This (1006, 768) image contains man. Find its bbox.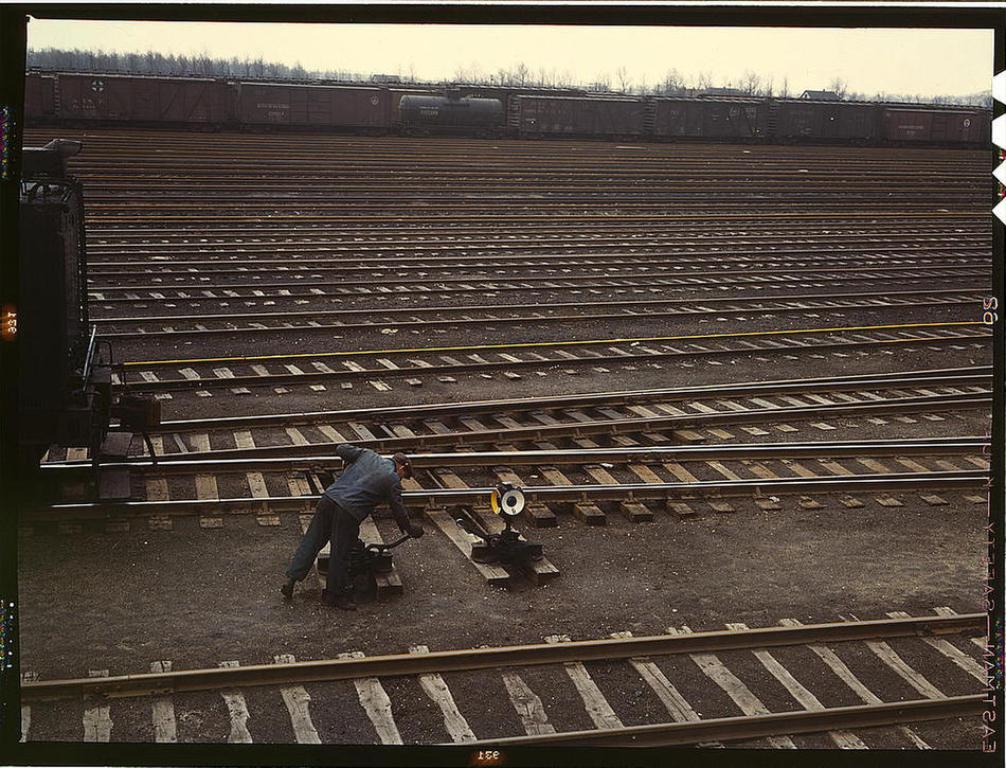
{"left": 273, "top": 444, "right": 429, "bottom": 615}.
